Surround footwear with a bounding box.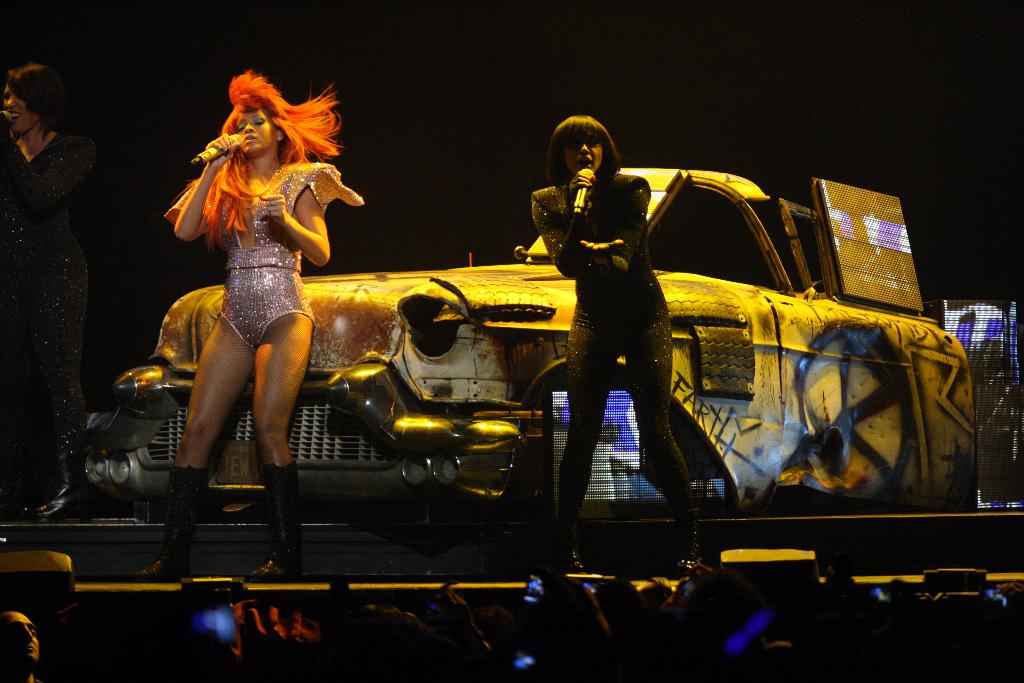
(235, 463, 306, 582).
